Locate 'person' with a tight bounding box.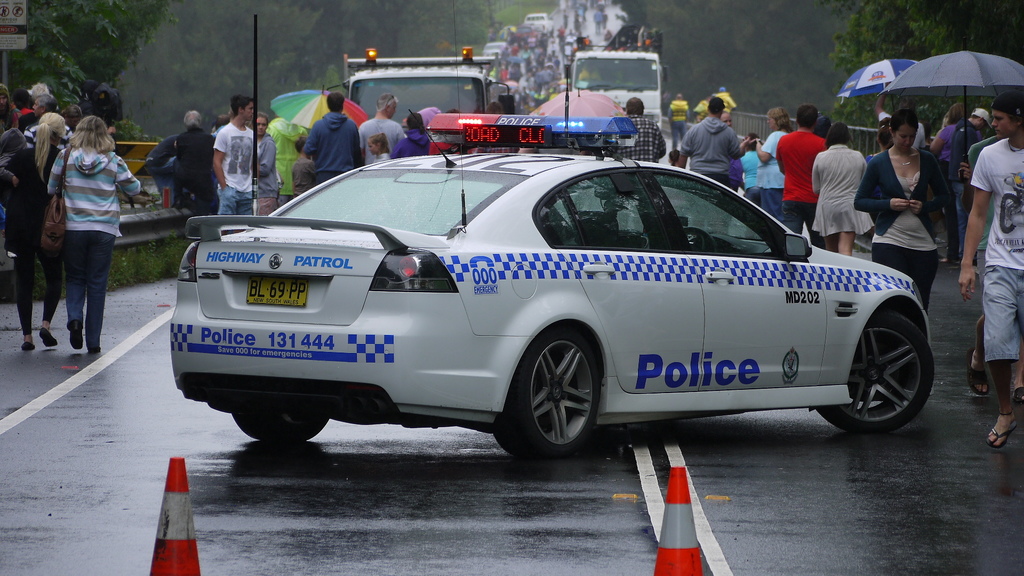
{"left": 773, "top": 103, "right": 833, "bottom": 243}.
